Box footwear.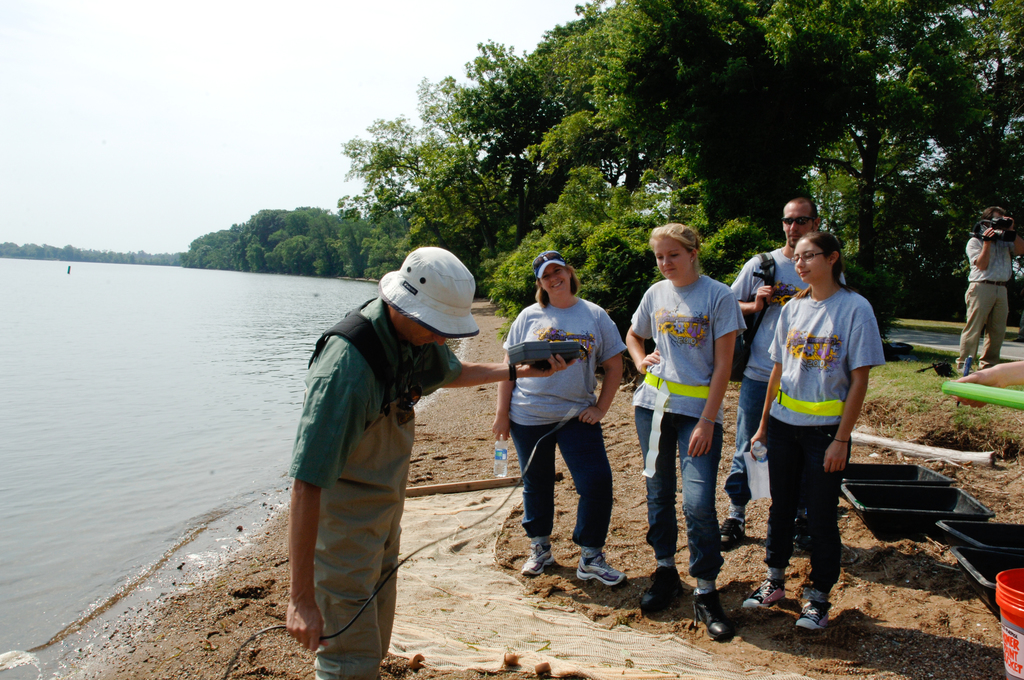
(691,590,730,638).
